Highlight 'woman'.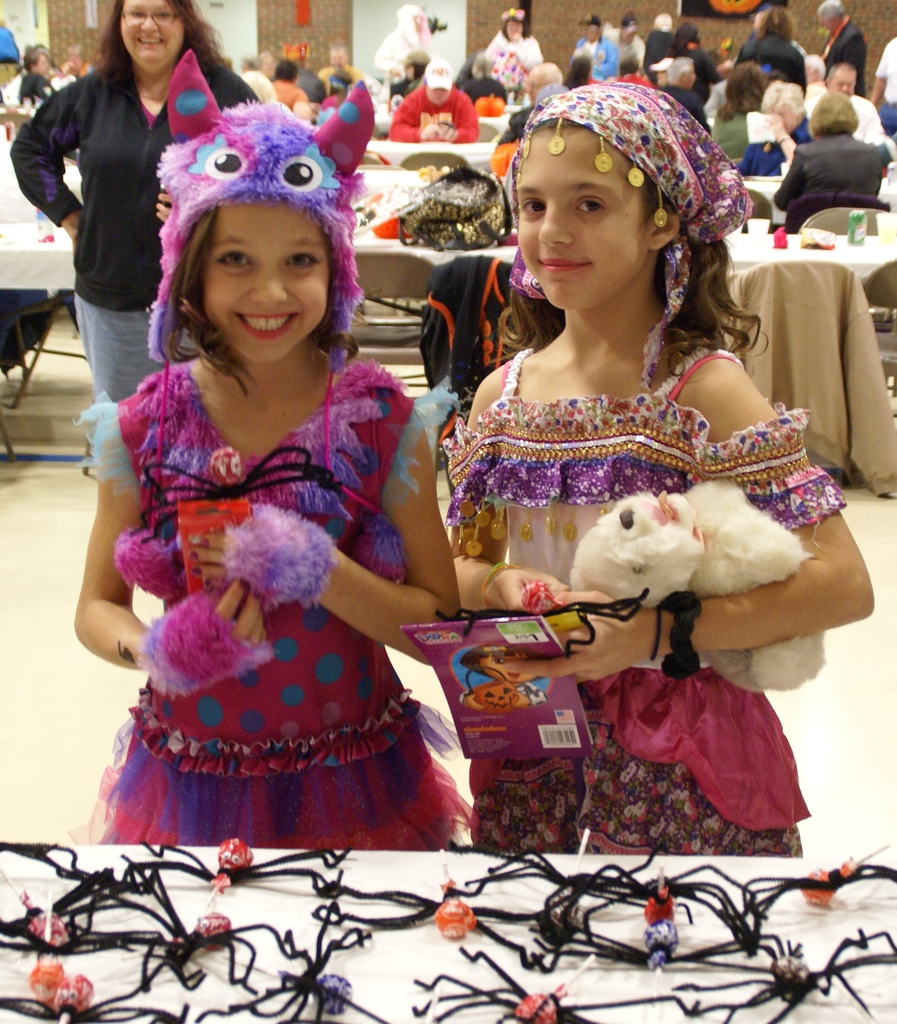
Highlighted region: box(718, 8, 814, 93).
